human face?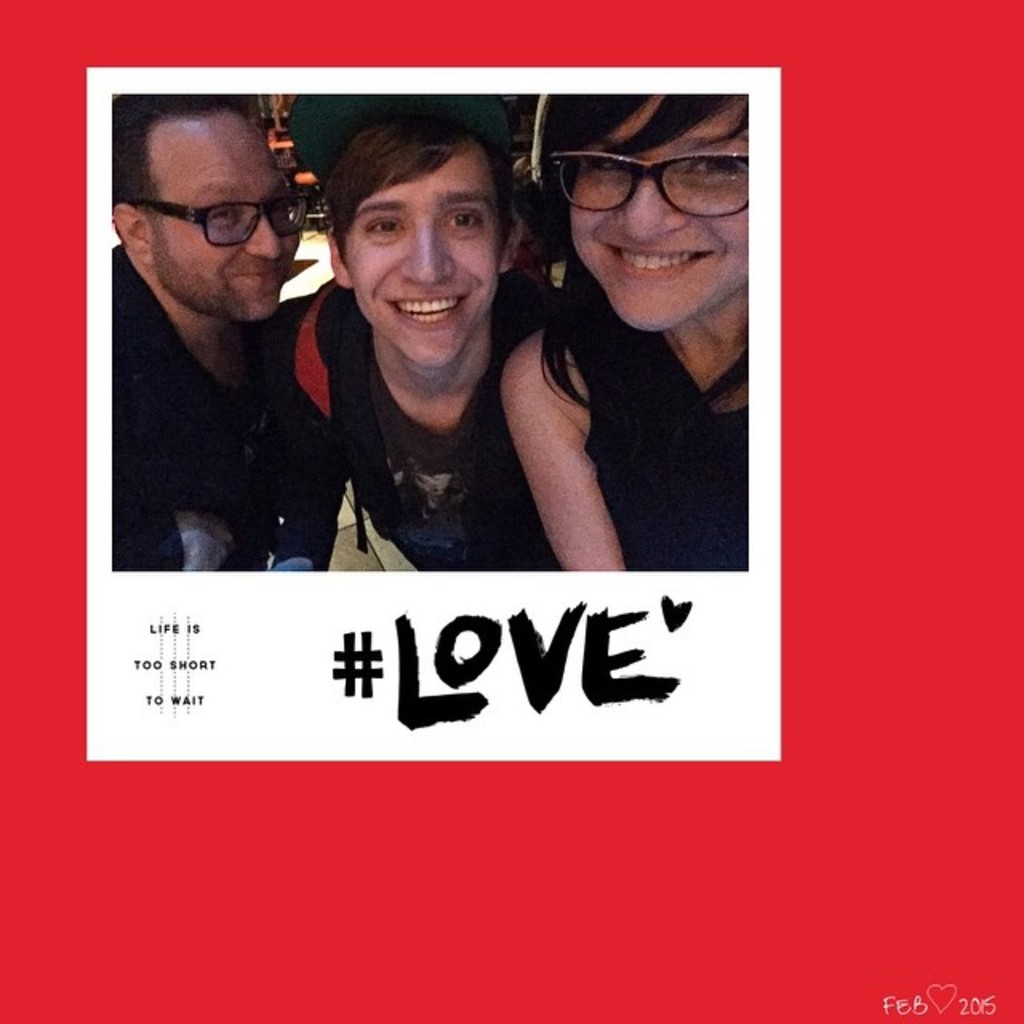
570:88:750:328
